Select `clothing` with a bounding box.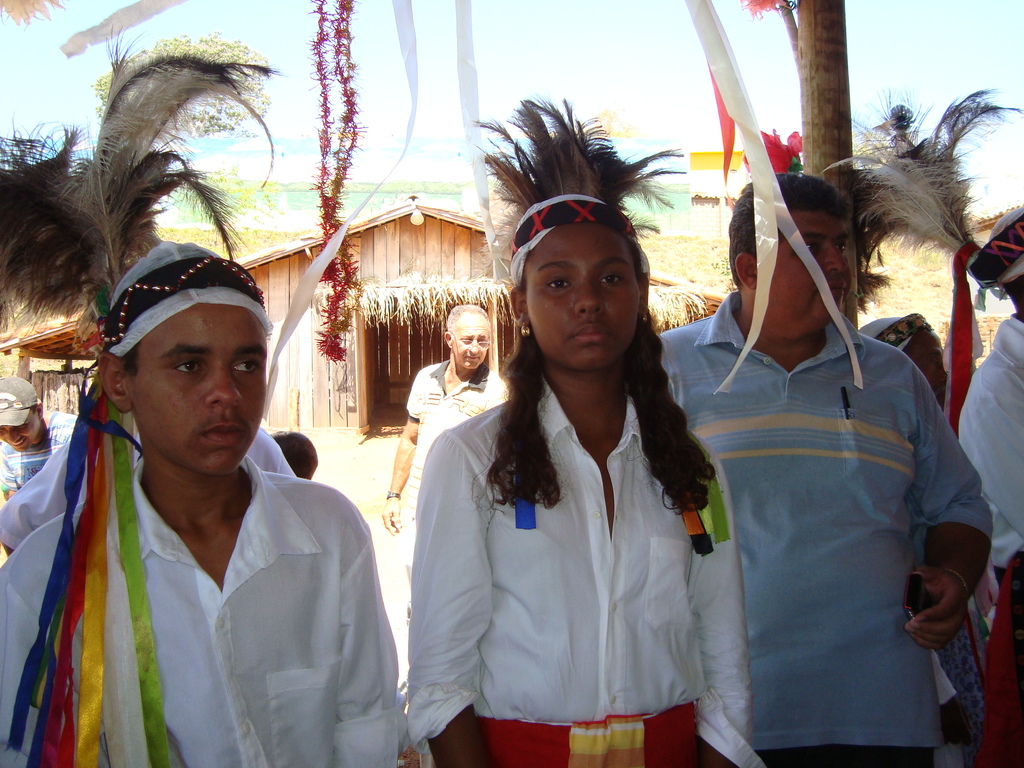
<bbox>0, 396, 81, 491</bbox>.
